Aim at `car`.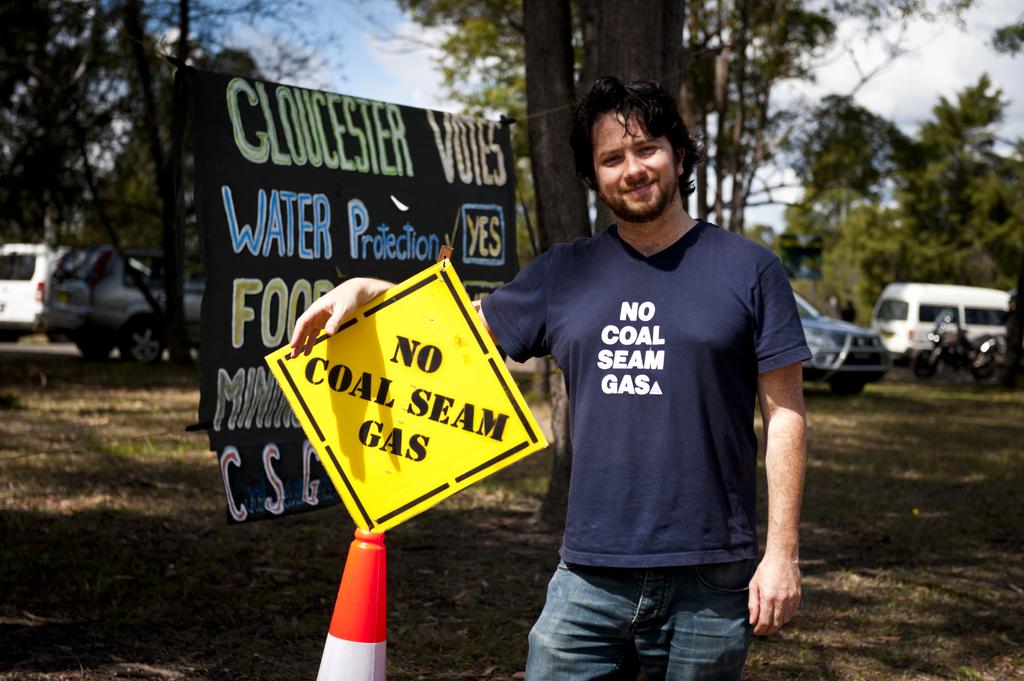
Aimed at 44:246:202:368.
